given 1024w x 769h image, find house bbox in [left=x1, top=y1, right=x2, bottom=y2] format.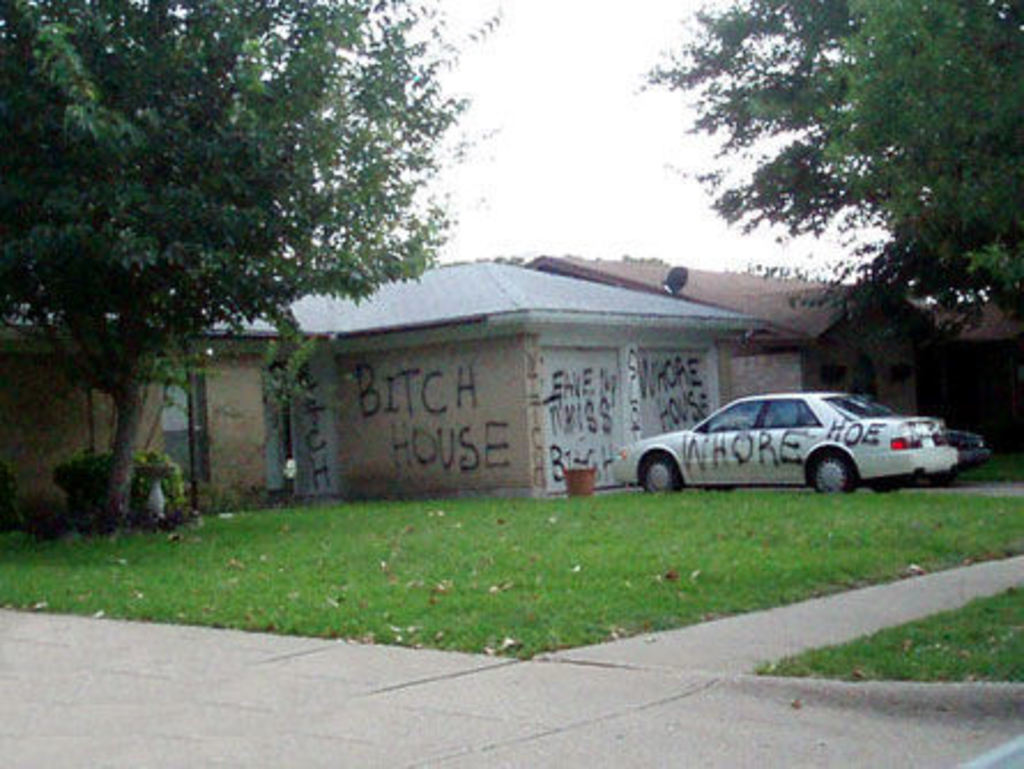
[left=156, top=251, right=835, bottom=504].
